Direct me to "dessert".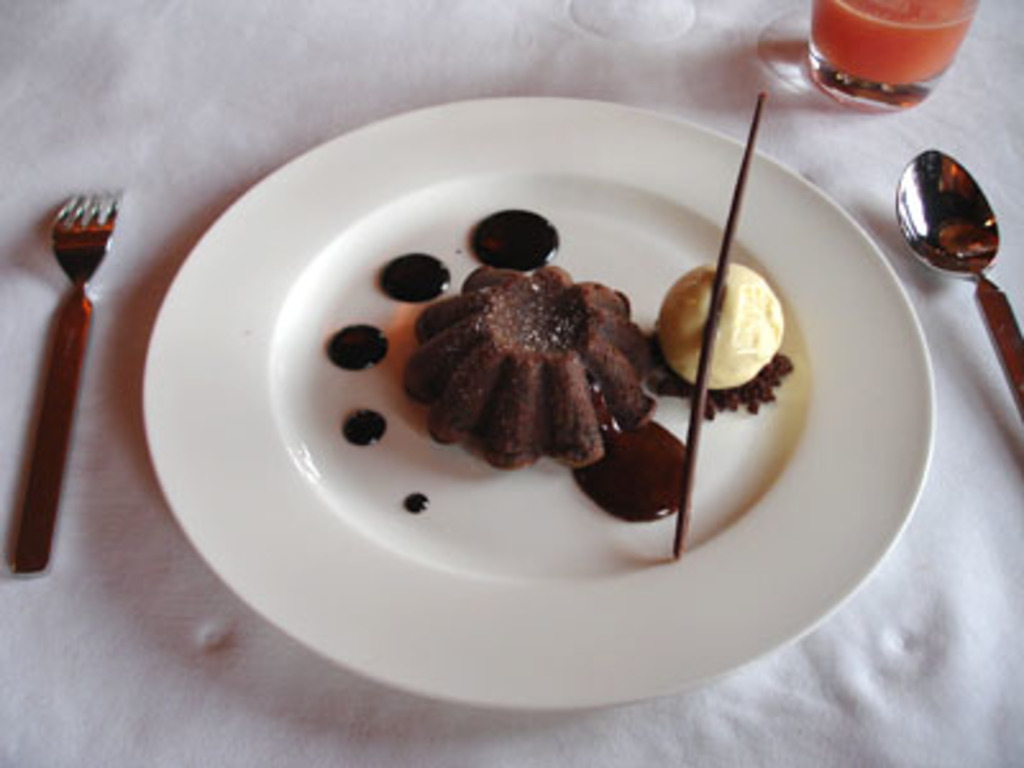
Direction: locate(404, 95, 786, 556).
